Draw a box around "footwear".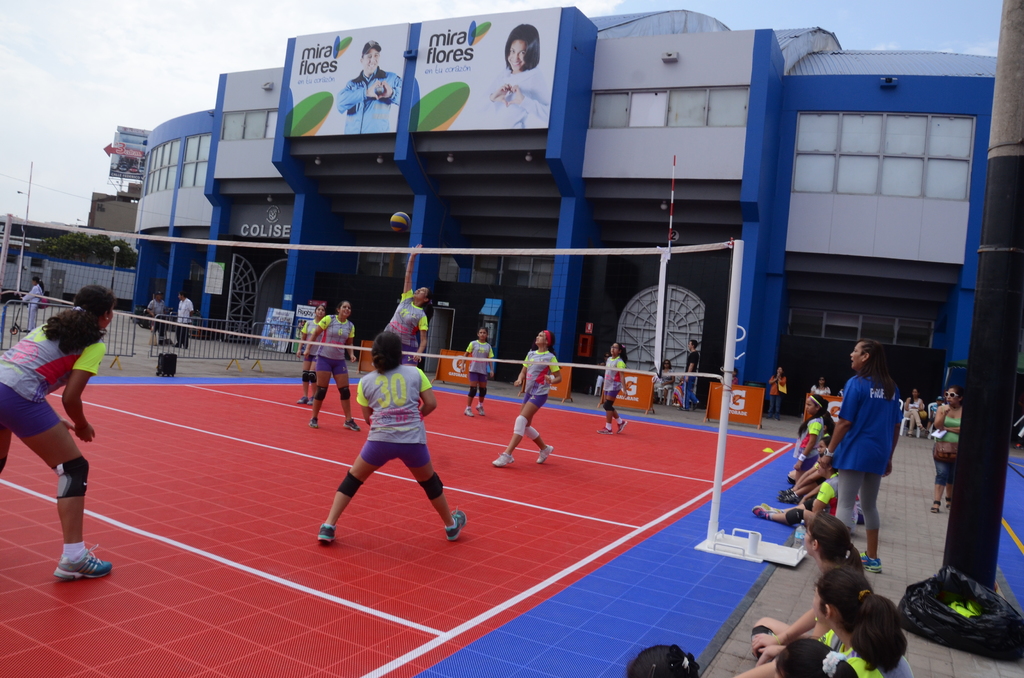
x1=308, y1=419, x2=320, y2=427.
